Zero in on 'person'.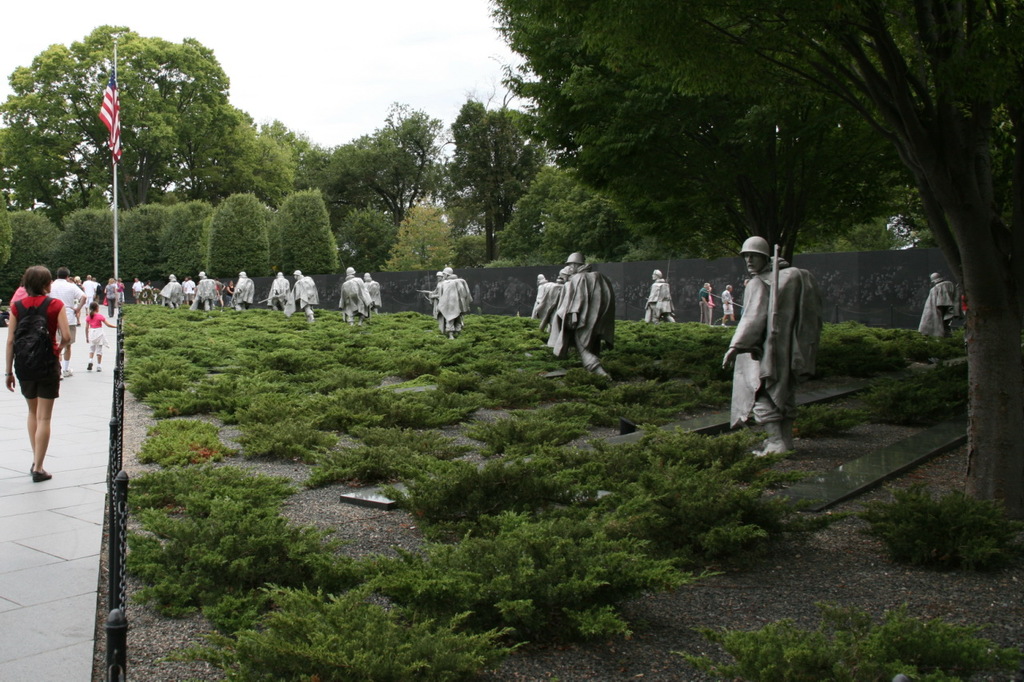
Zeroed in: bbox=(540, 264, 570, 317).
